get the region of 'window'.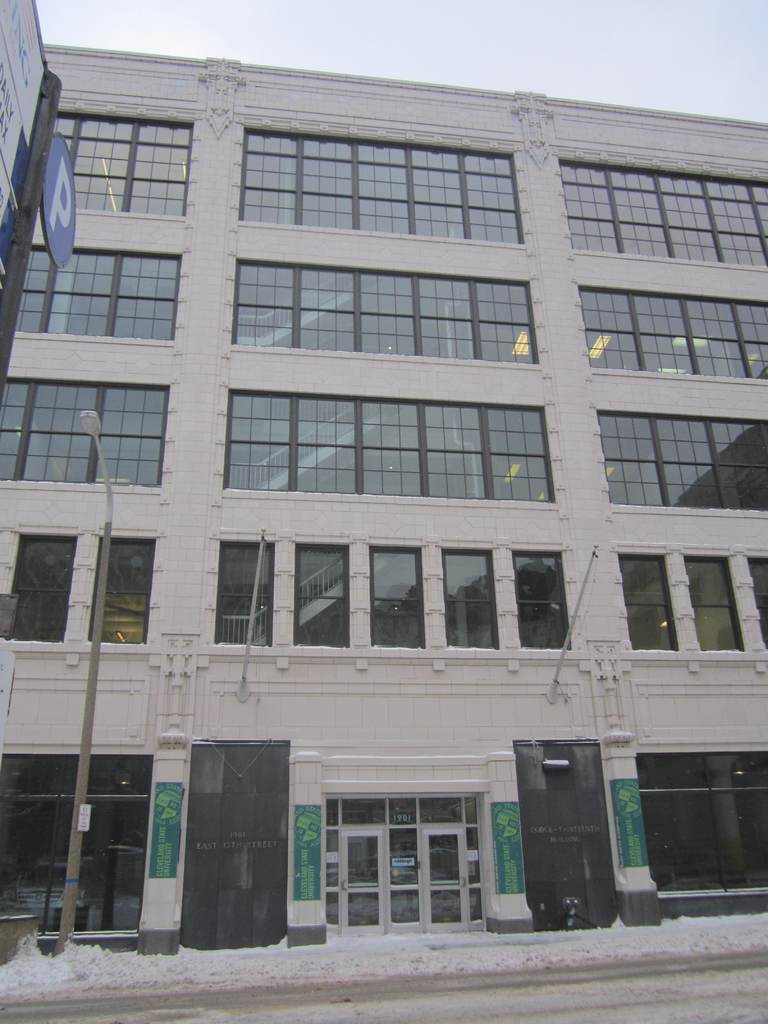
<box>203,536,581,657</box>.
